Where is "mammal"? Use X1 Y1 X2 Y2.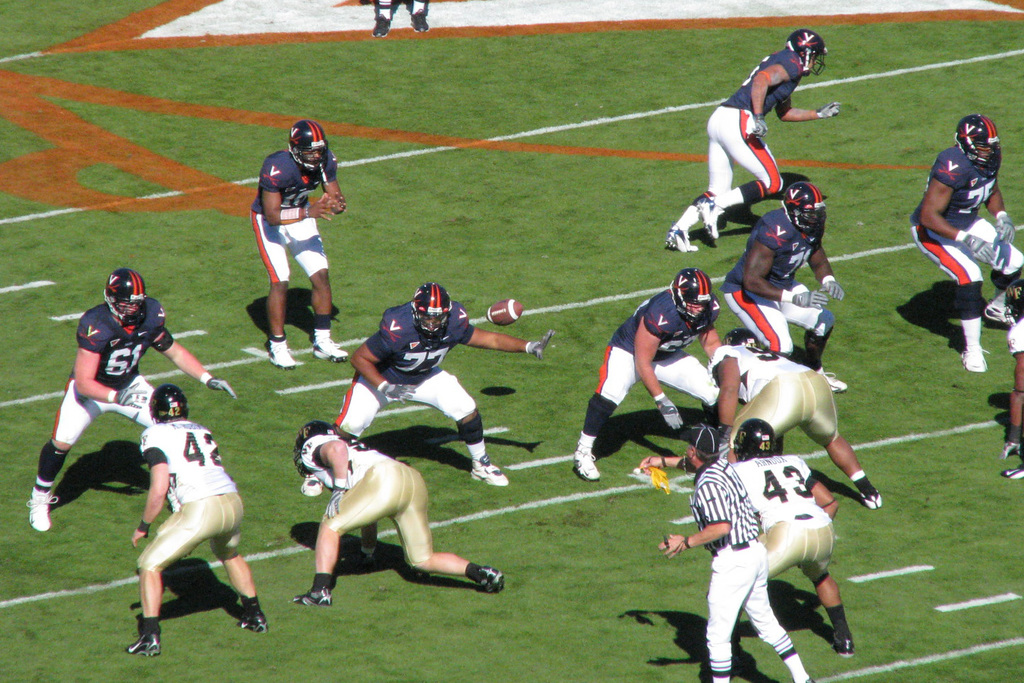
335 285 554 488.
